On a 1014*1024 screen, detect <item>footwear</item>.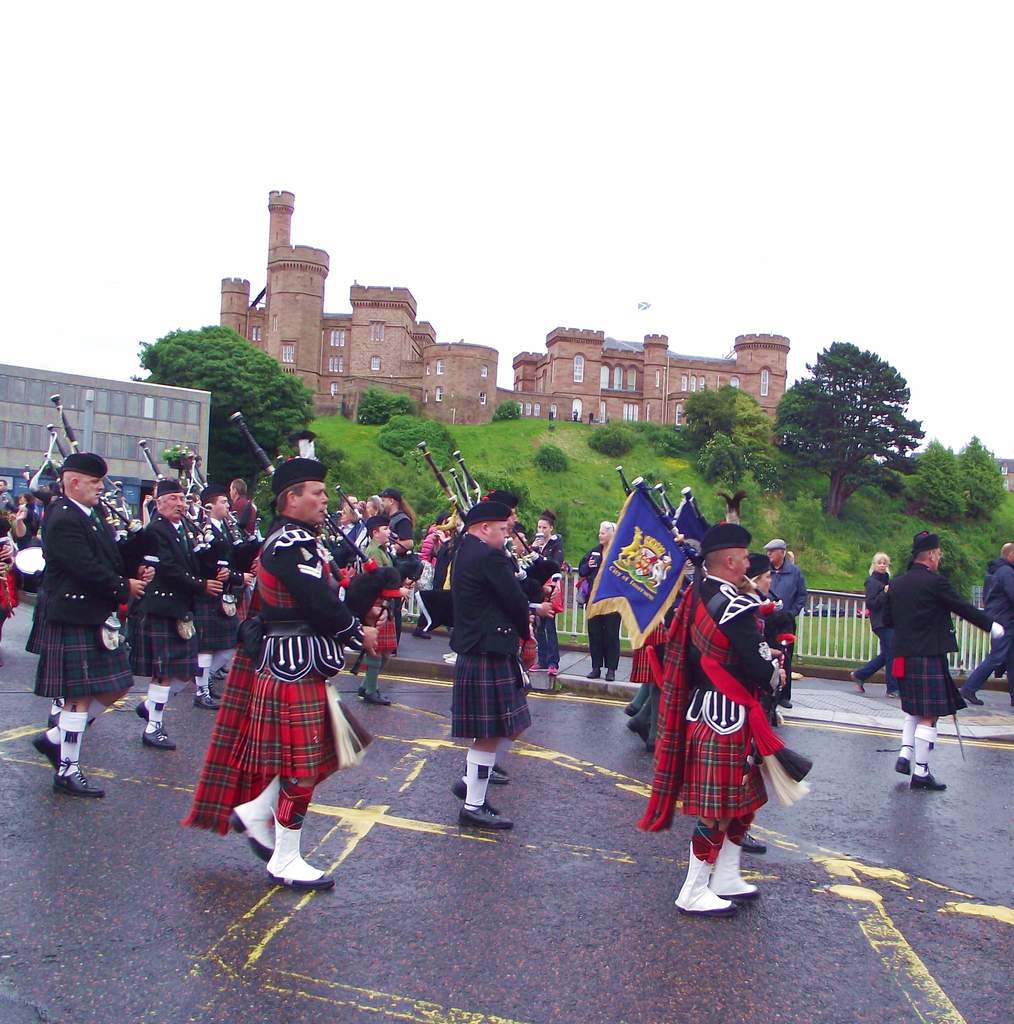
box=[409, 631, 432, 638].
